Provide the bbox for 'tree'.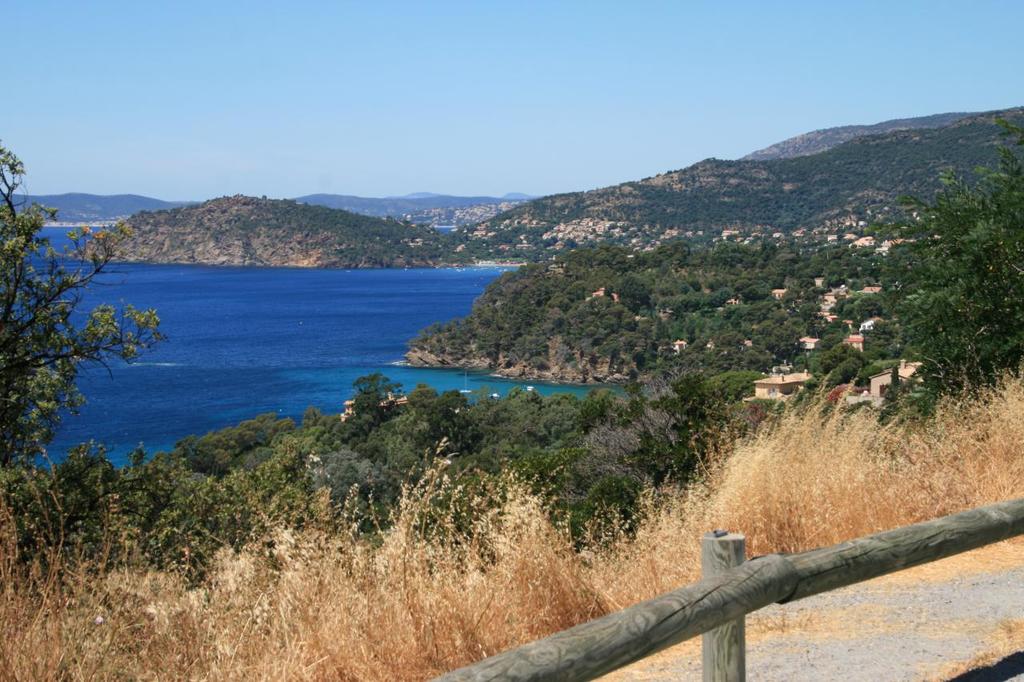
detection(714, 371, 761, 404).
